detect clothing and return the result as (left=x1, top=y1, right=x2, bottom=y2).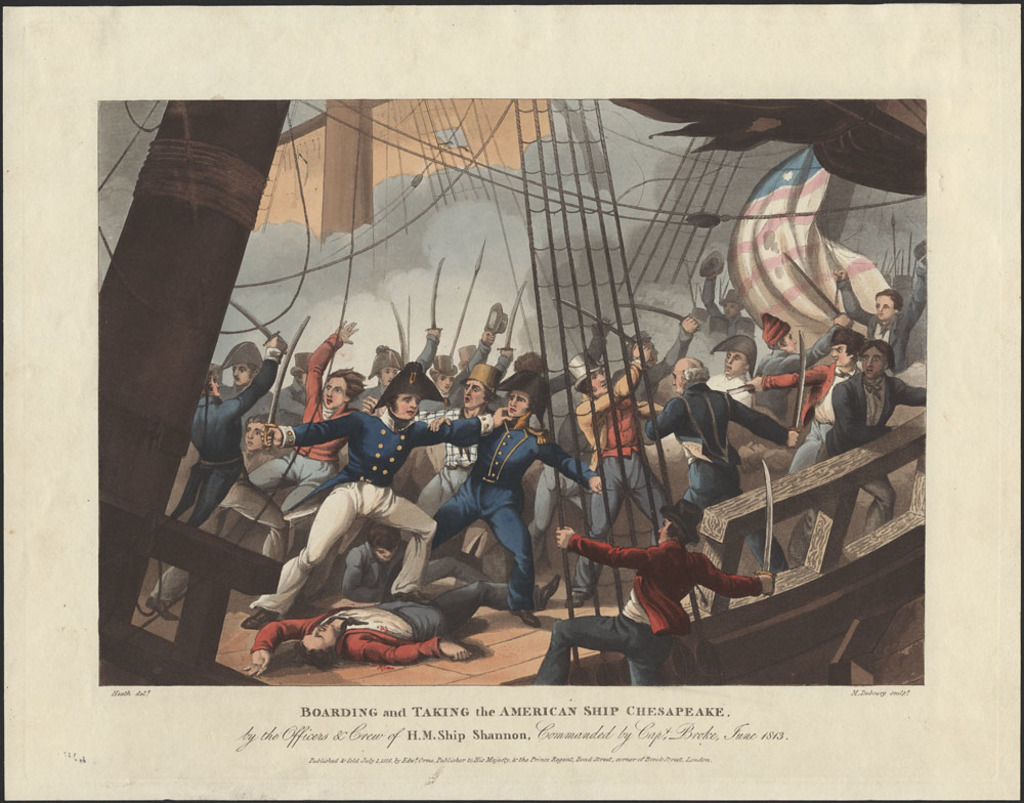
(left=140, top=477, right=271, bottom=602).
